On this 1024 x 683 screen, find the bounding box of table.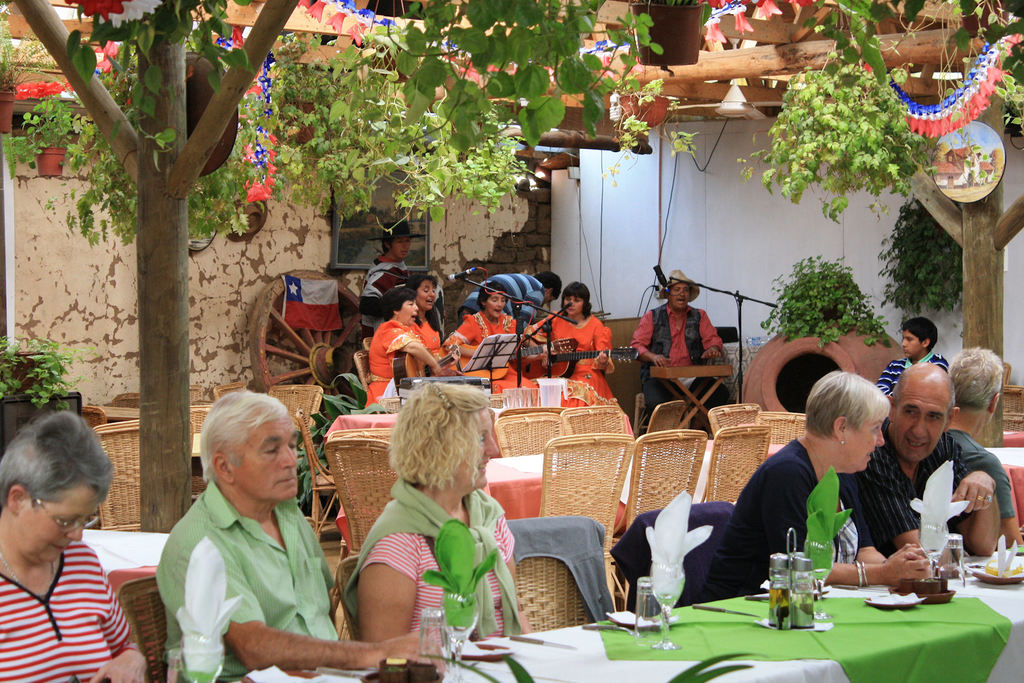
Bounding box: 73 399 154 426.
